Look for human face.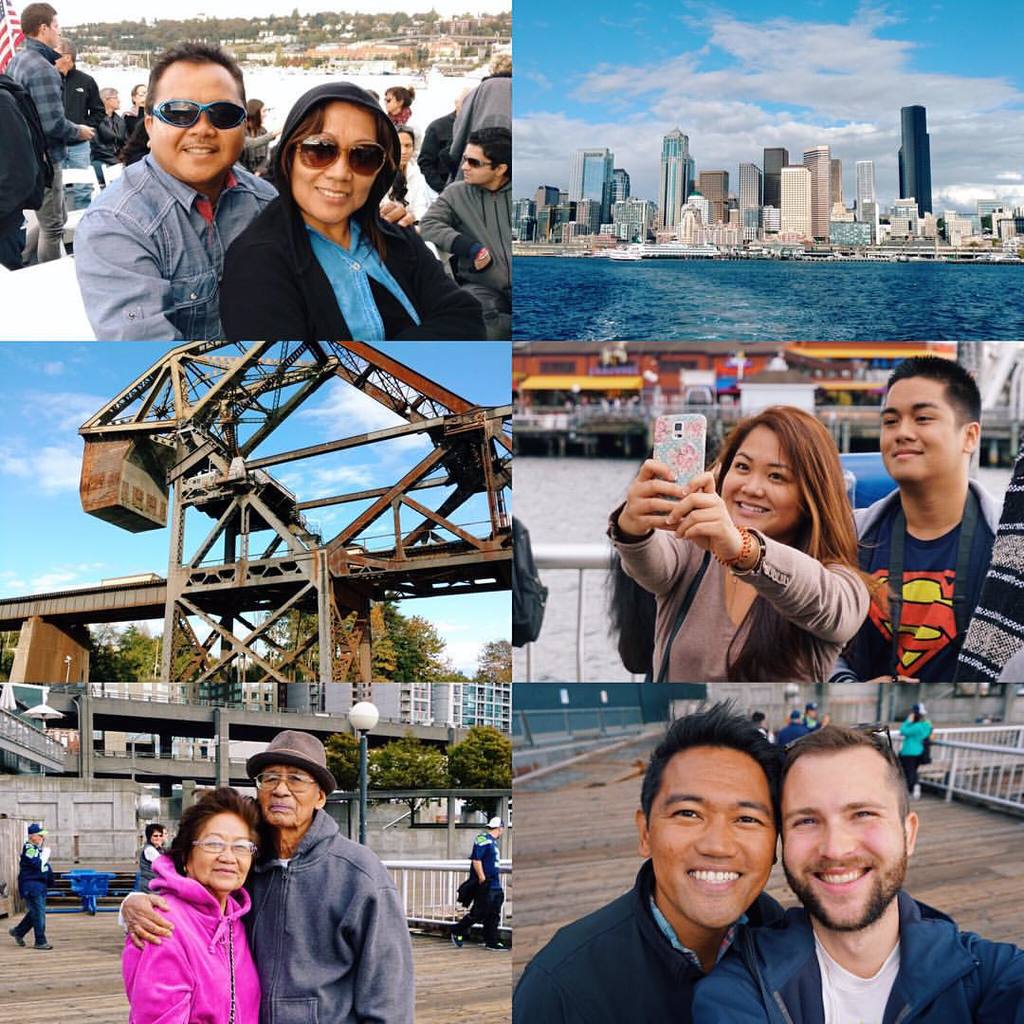
Found: <box>152,63,246,187</box>.
